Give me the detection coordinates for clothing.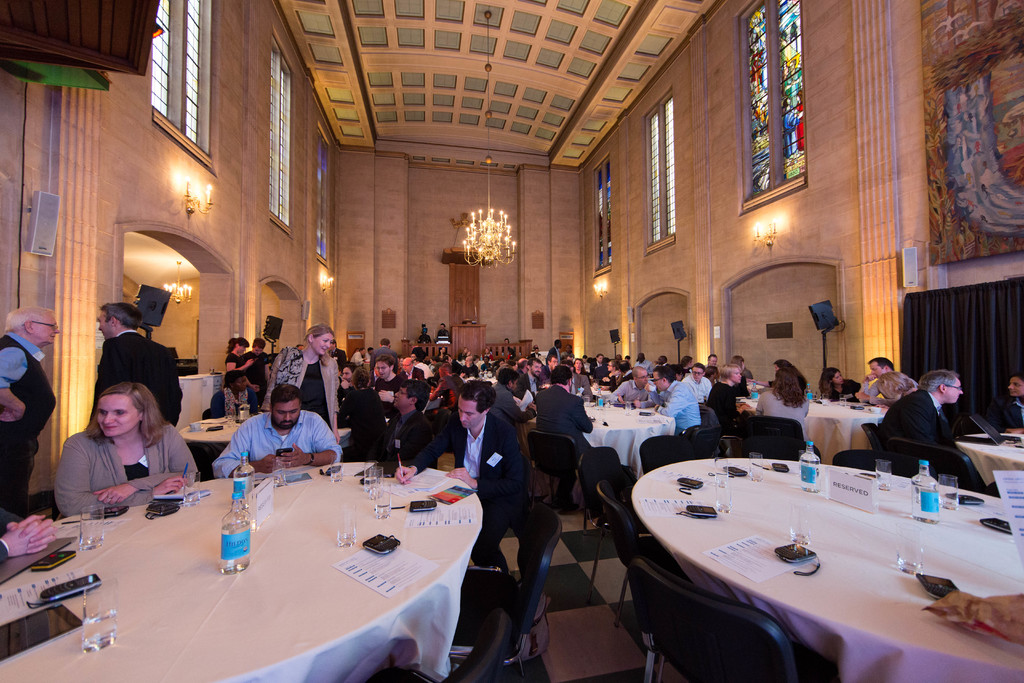
x1=827, y1=377, x2=861, y2=404.
